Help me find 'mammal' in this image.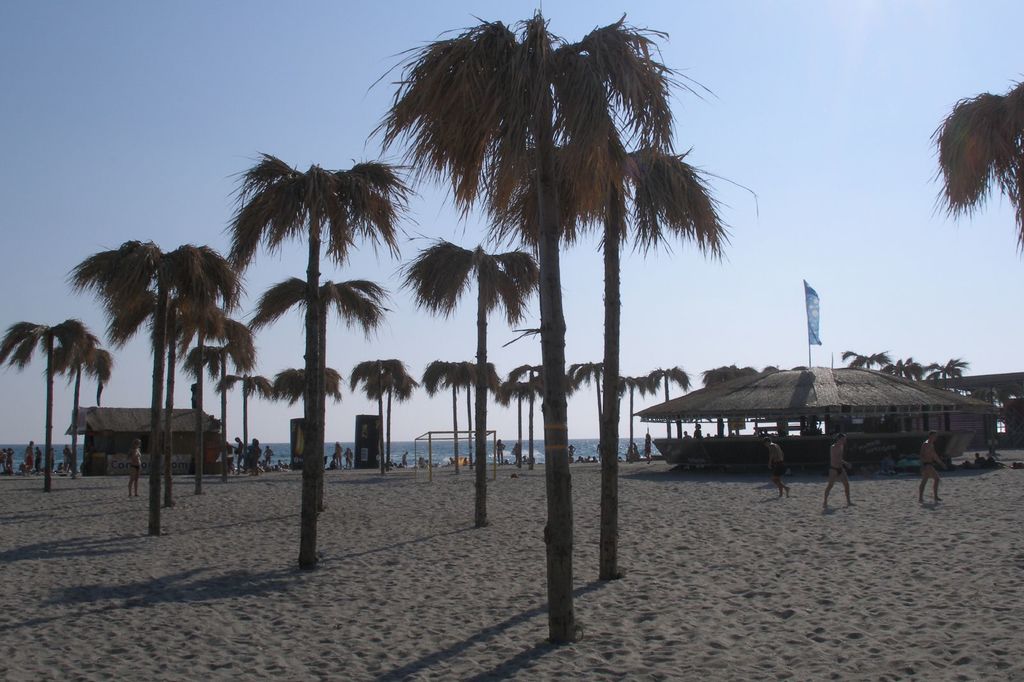
Found it: locate(264, 446, 274, 463).
